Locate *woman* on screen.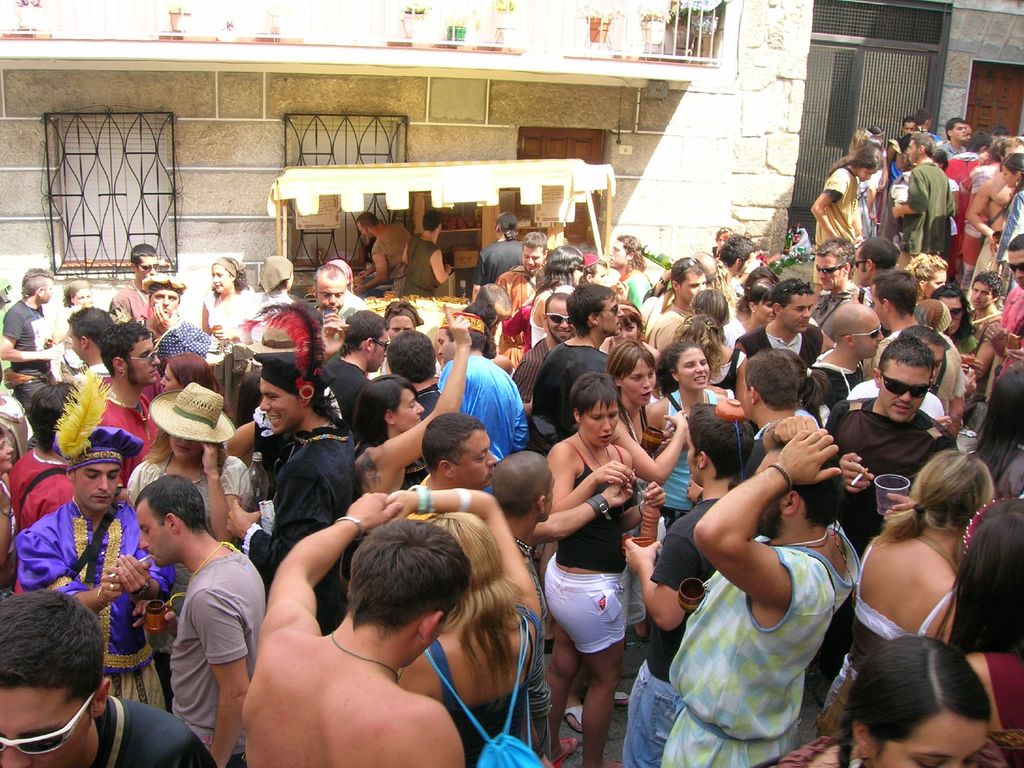
On screen at (738,263,781,305).
